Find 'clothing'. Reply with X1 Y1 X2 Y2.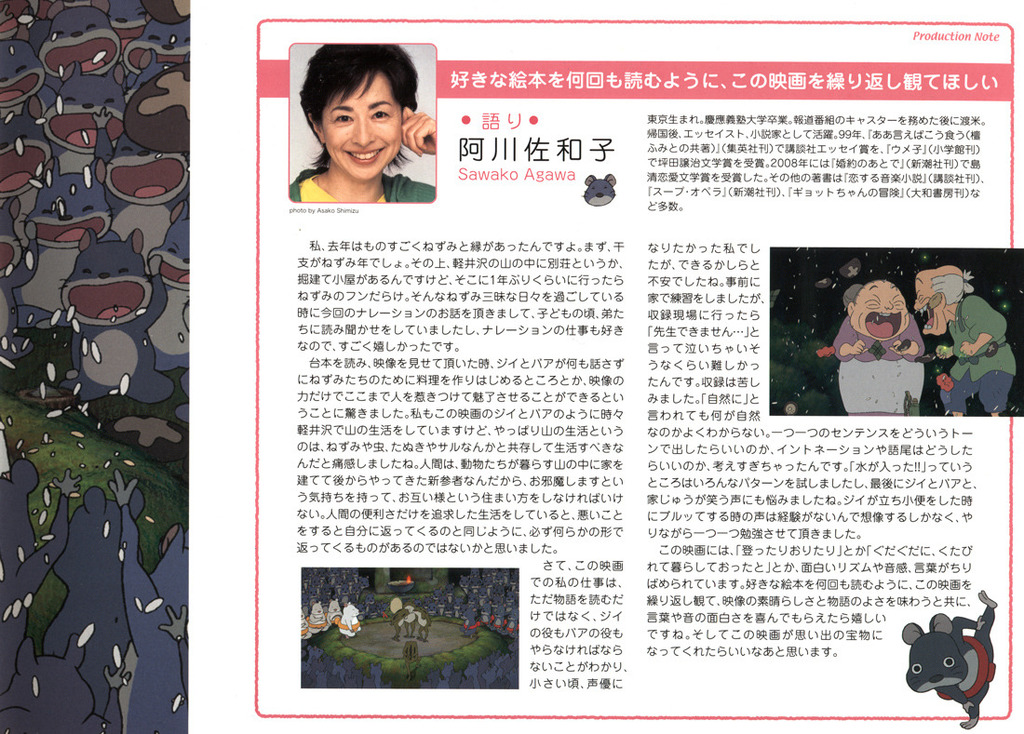
944 292 1016 413.
